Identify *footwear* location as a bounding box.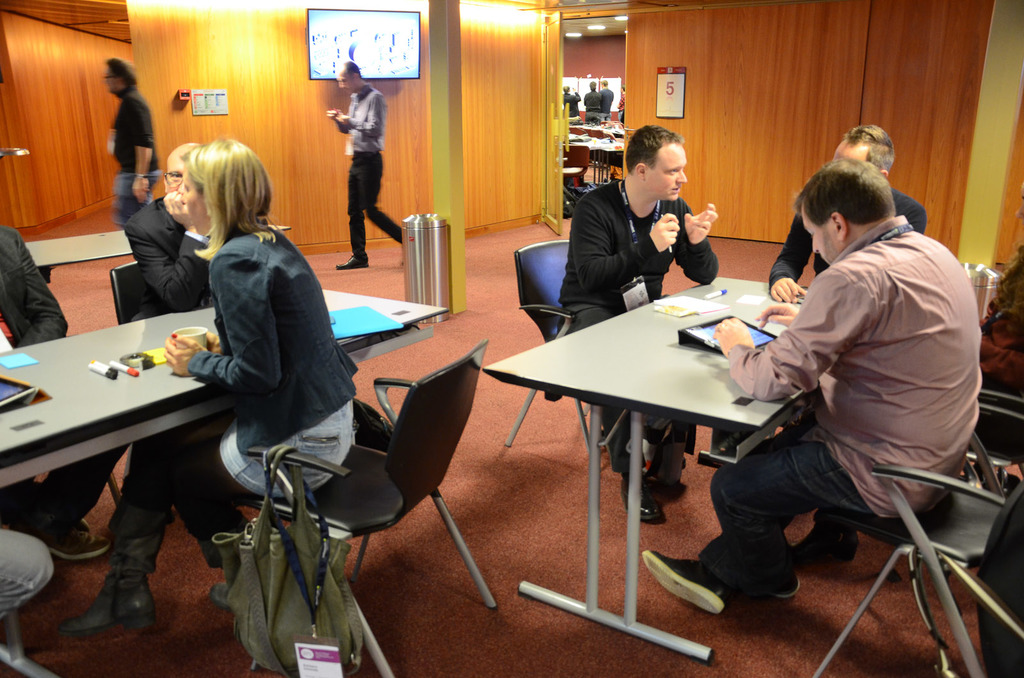
bbox=(619, 469, 664, 526).
